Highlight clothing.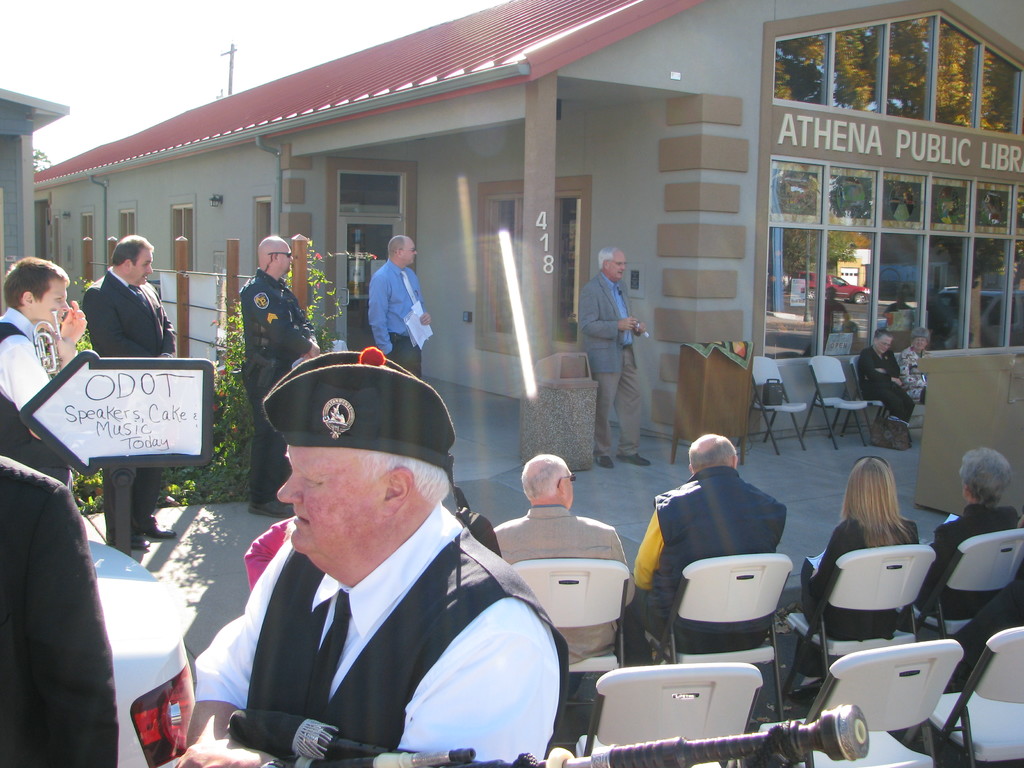
Highlighted region: bbox(0, 451, 122, 767).
